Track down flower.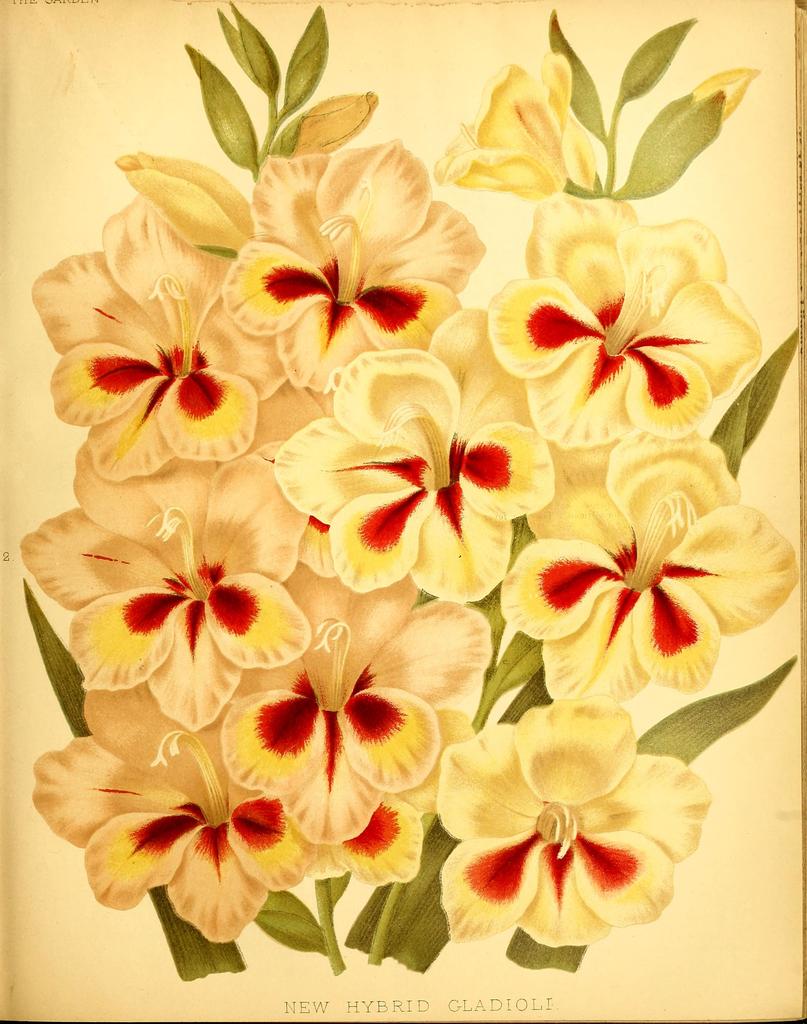
Tracked to 269,90,379,147.
